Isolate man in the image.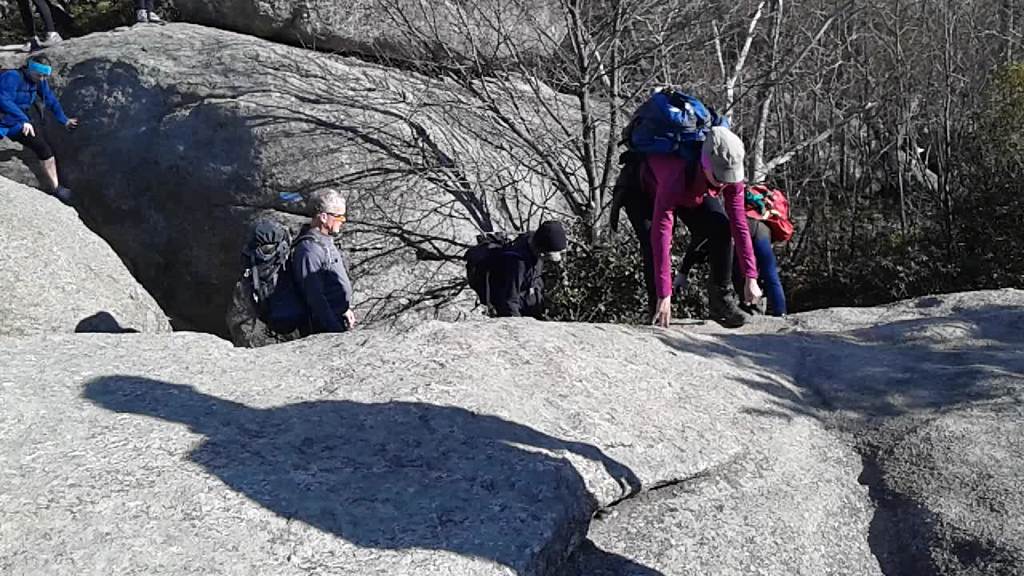
Isolated region: bbox=(236, 182, 351, 342).
